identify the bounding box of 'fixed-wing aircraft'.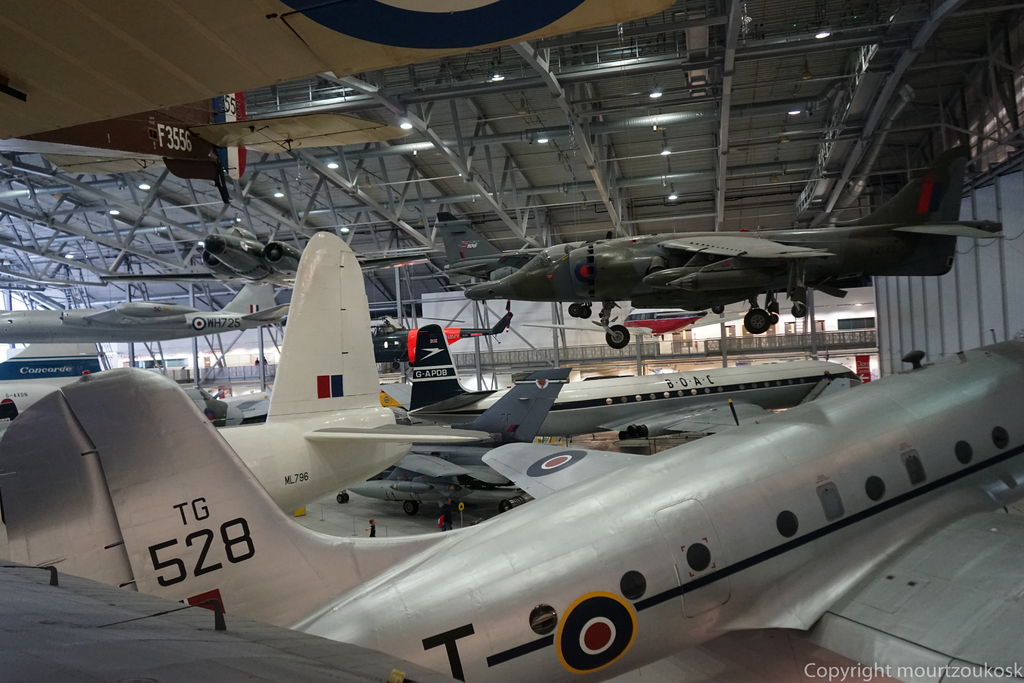
x1=400 y1=325 x2=861 y2=443.
